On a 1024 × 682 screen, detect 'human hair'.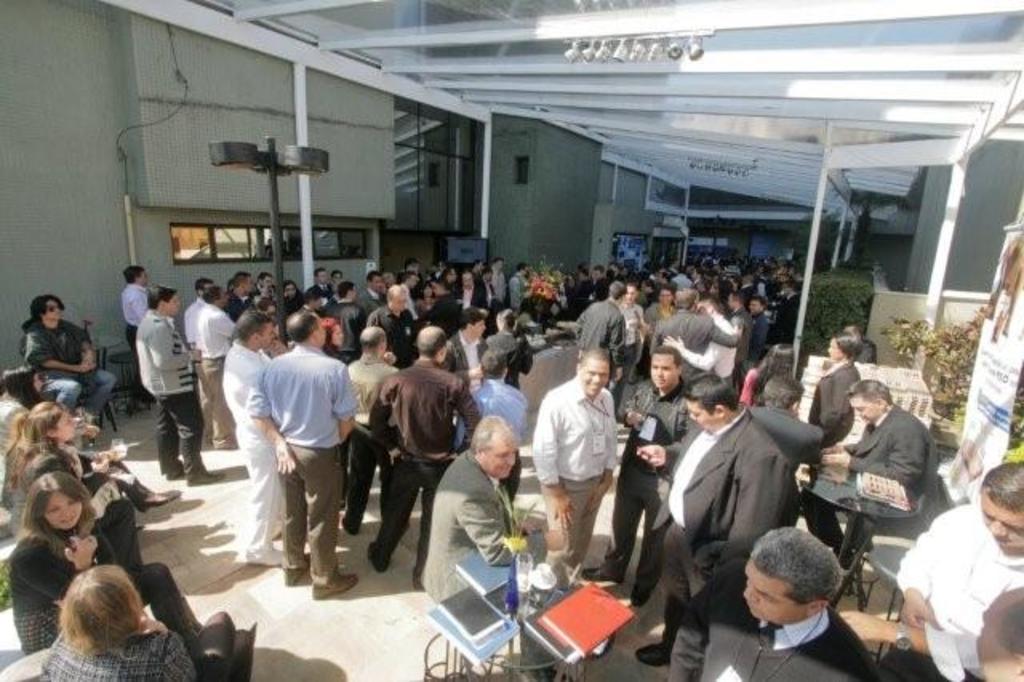
997, 591, 1022, 663.
